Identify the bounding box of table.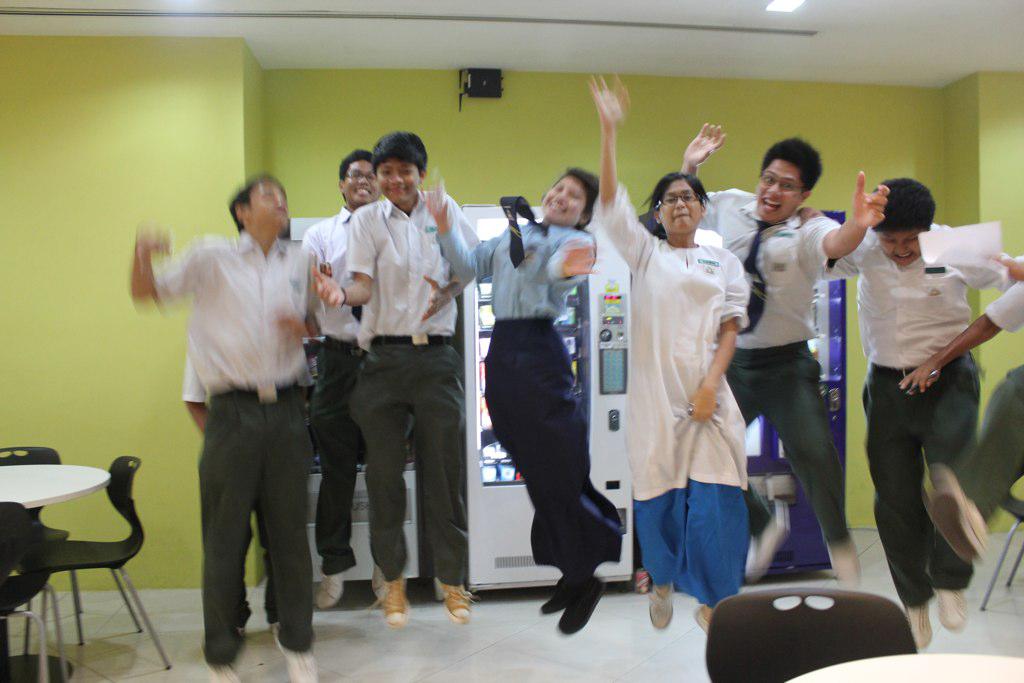
Rect(782, 647, 1023, 682).
